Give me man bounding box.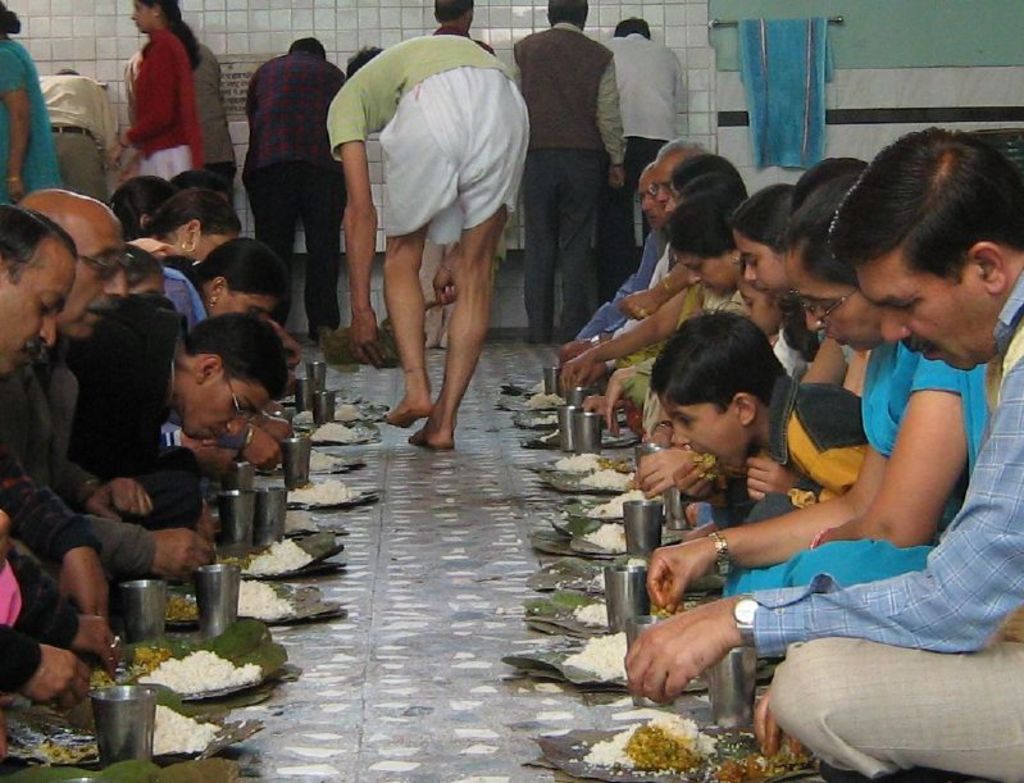
600/5/683/304.
